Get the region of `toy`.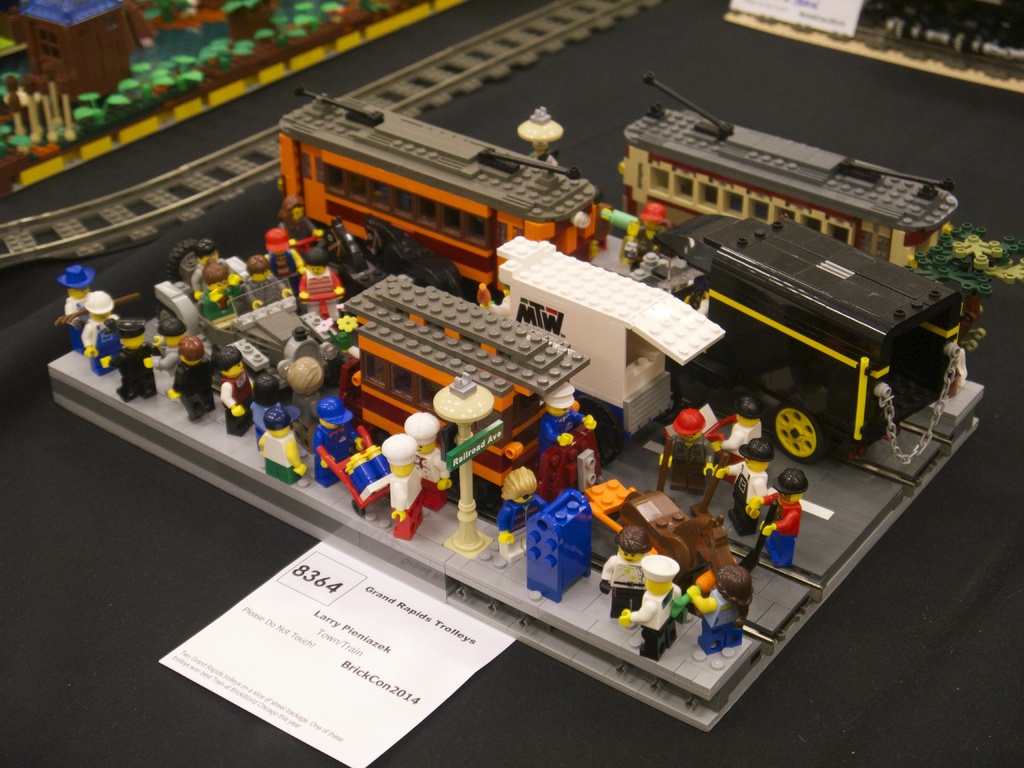
(237, 254, 278, 295).
